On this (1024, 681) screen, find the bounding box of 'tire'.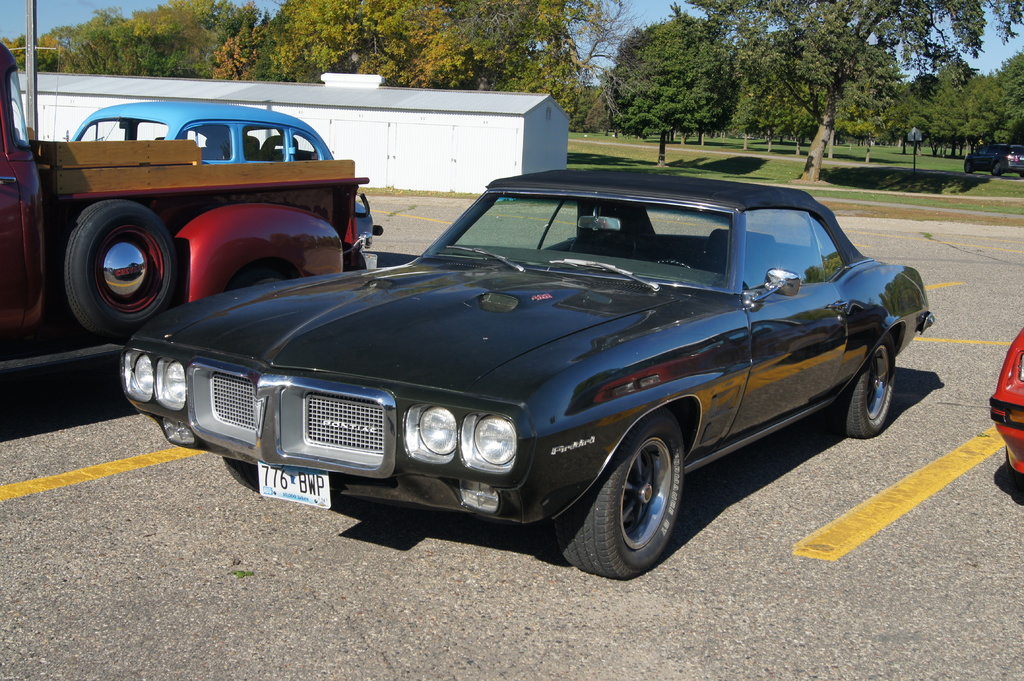
Bounding box: rect(1004, 447, 1023, 502).
